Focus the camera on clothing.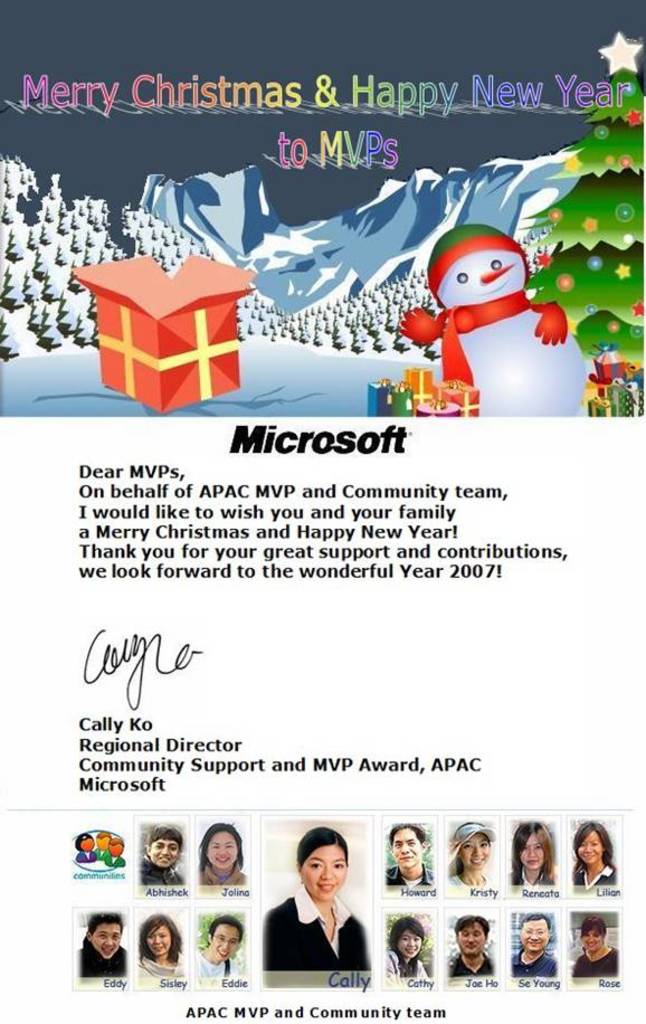
Focus region: {"x1": 380, "y1": 867, "x2": 431, "y2": 888}.
